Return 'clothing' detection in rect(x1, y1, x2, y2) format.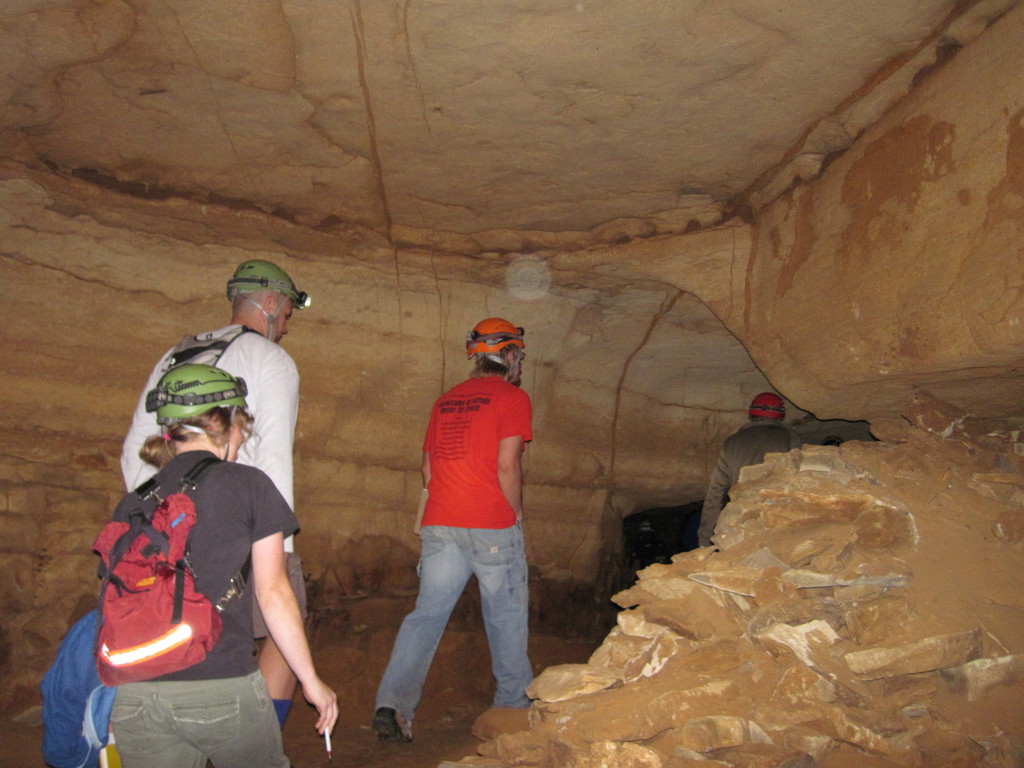
rect(123, 329, 307, 641).
